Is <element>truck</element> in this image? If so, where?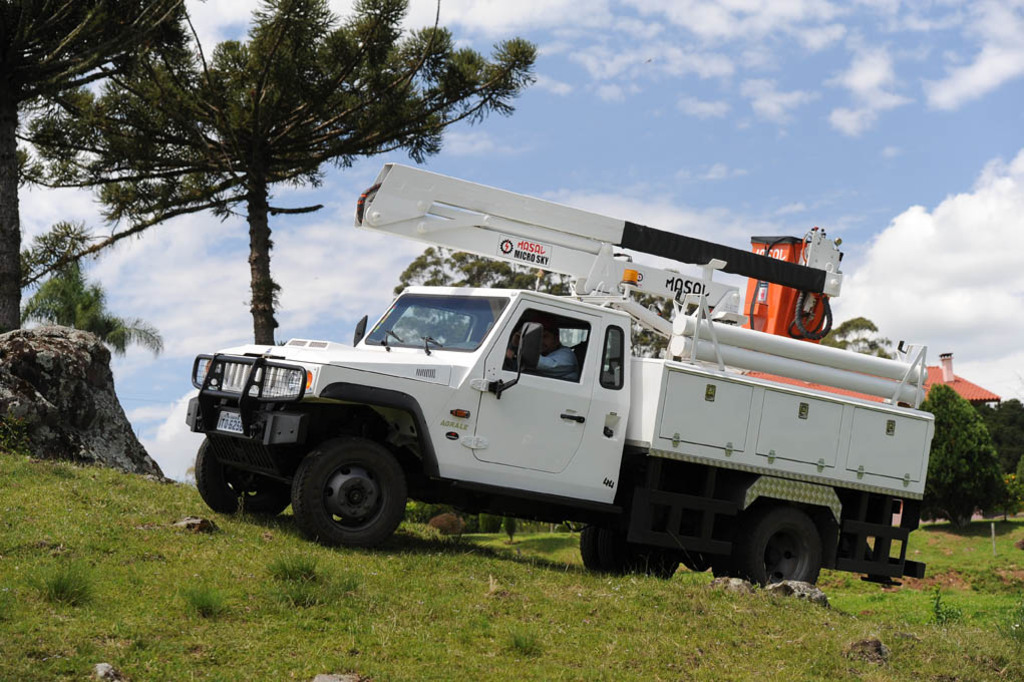
Yes, at (left=201, top=272, right=931, bottom=586).
